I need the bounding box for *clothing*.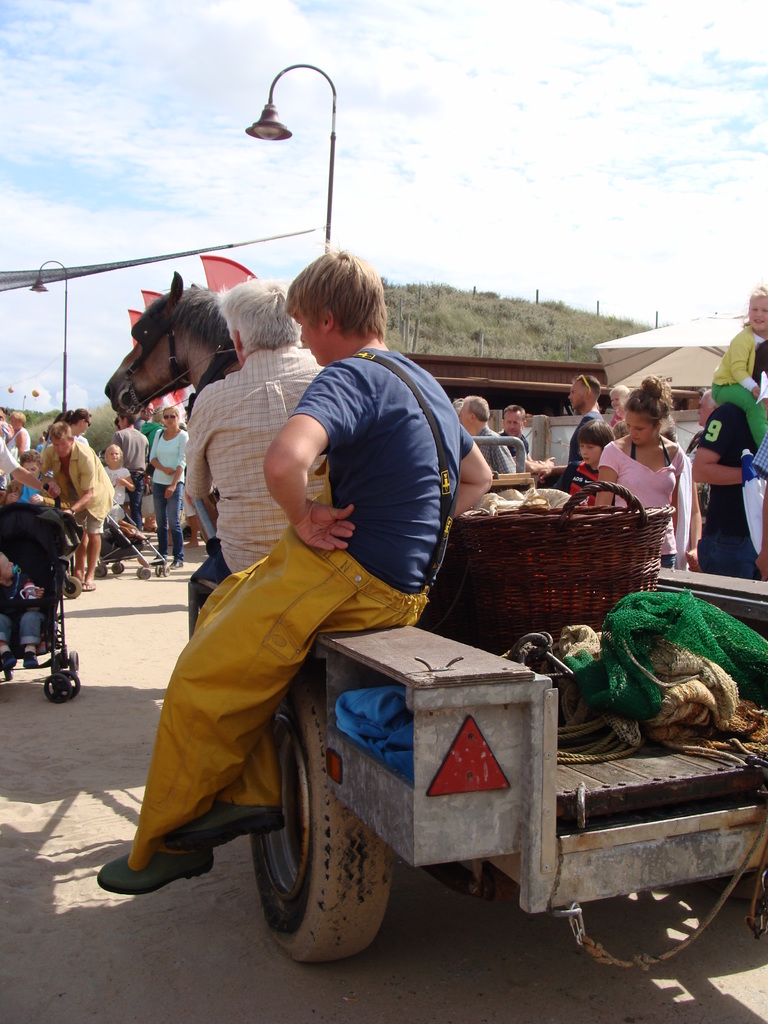
Here it is: [left=499, top=420, right=536, bottom=462].
